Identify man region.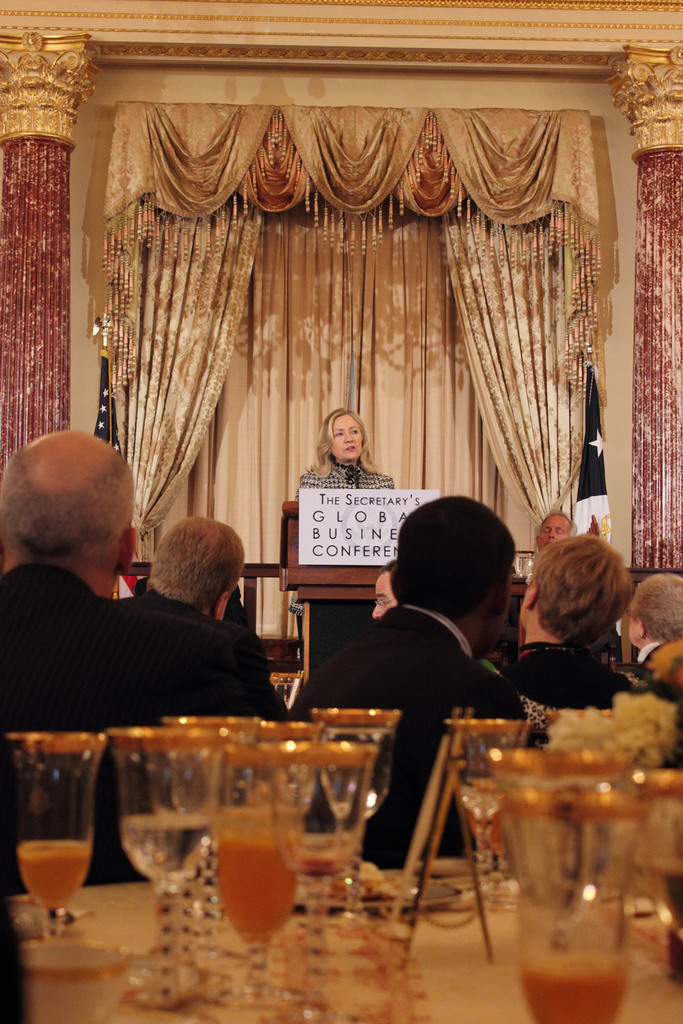
Region: 0 421 301 883.
